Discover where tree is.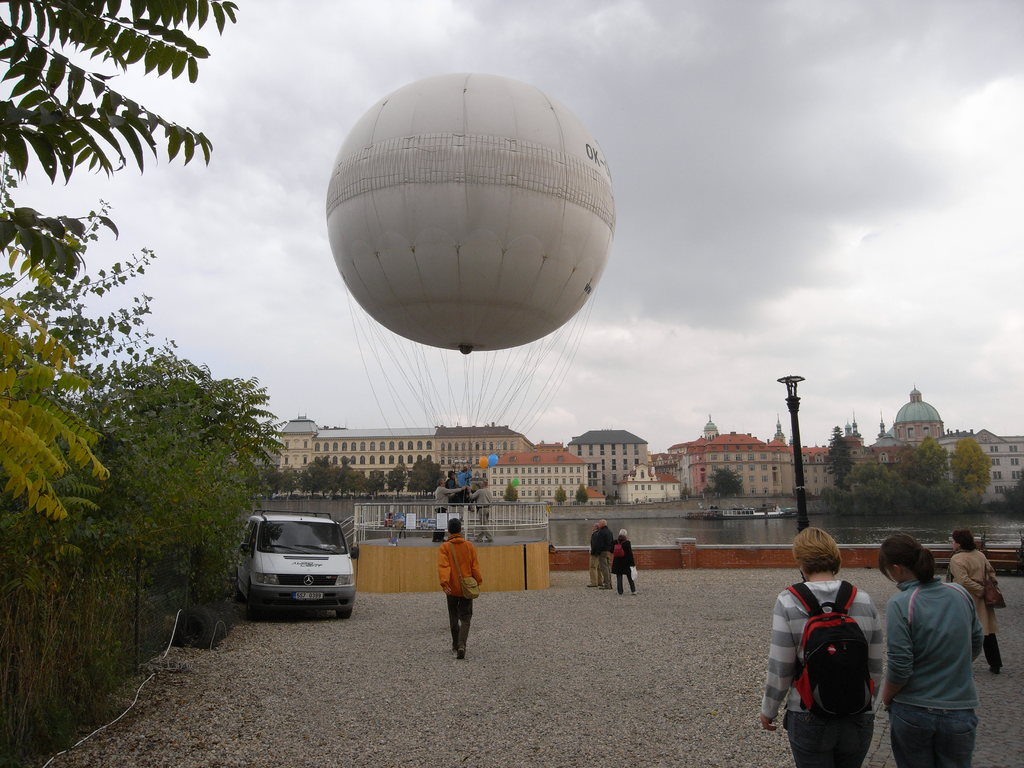
Discovered at <region>406, 450, 426, 497</region>.
